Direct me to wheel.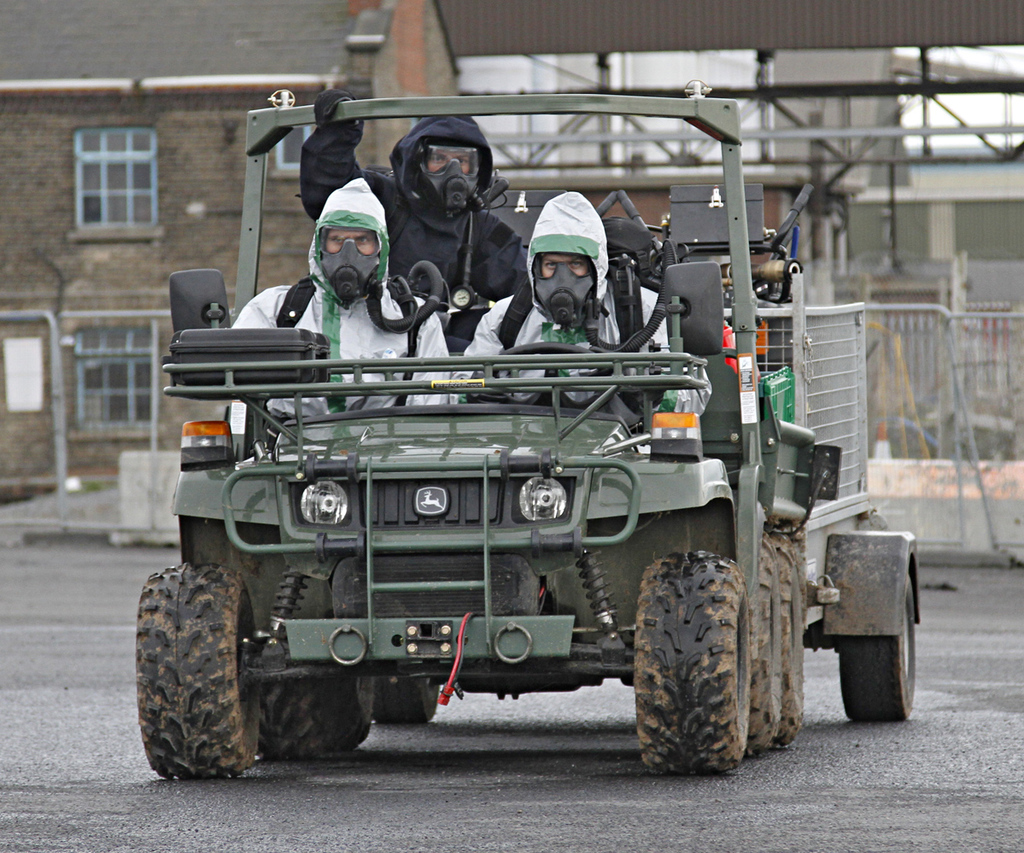
Direction: left=744, top=535, right=798, bottom=751.
